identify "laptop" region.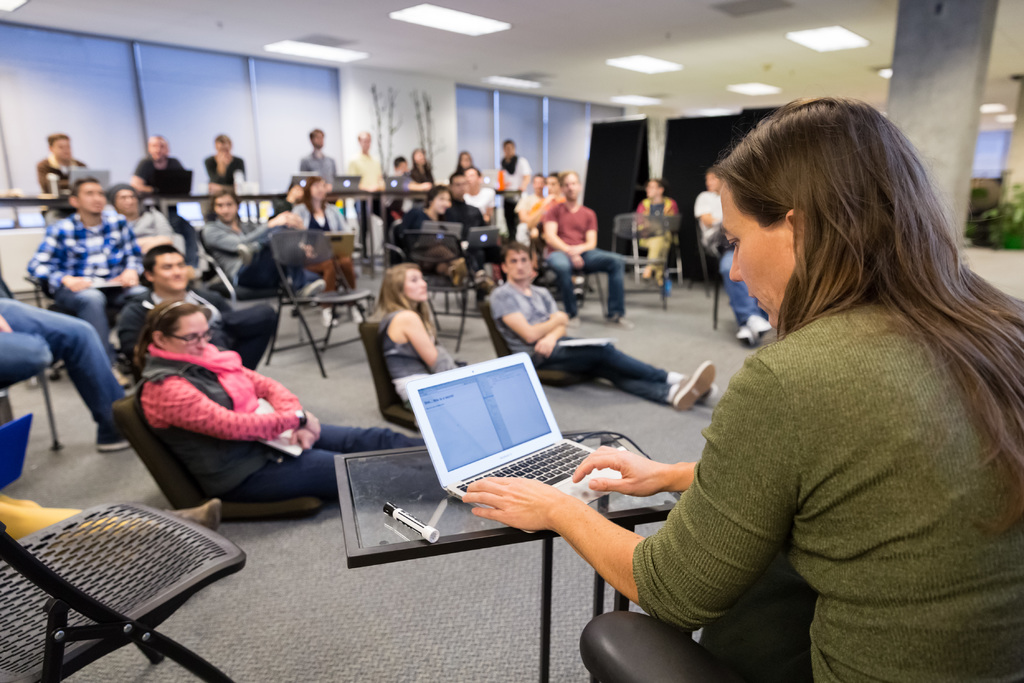
Region: (left=400, top=348, right=634, bottom=538).
